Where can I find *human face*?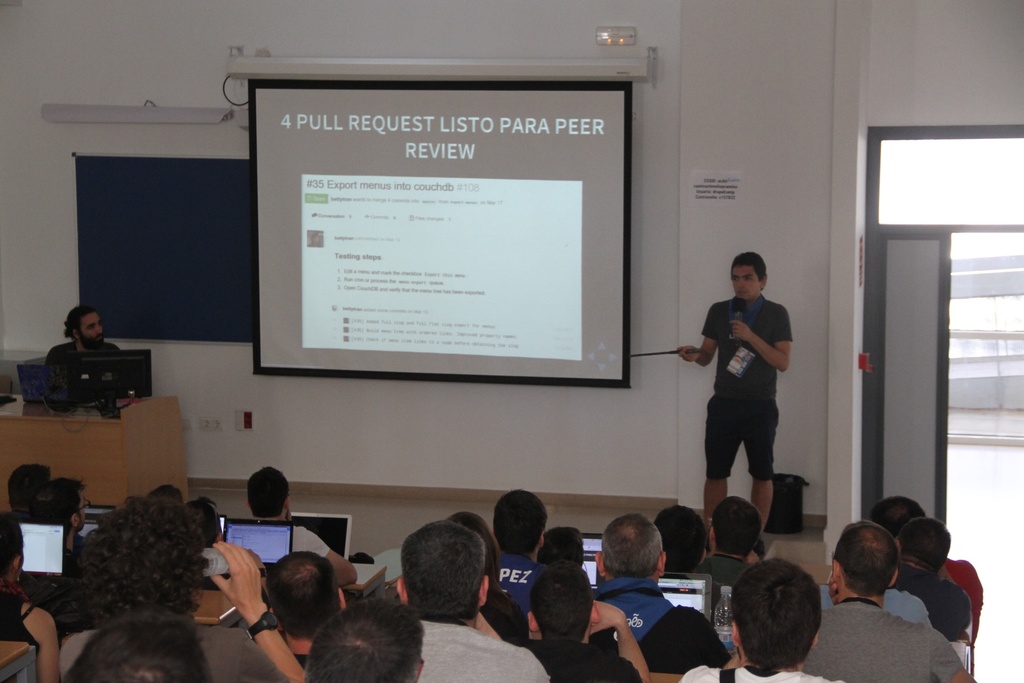
You can find it at locate(69, 312, 105, 353).
